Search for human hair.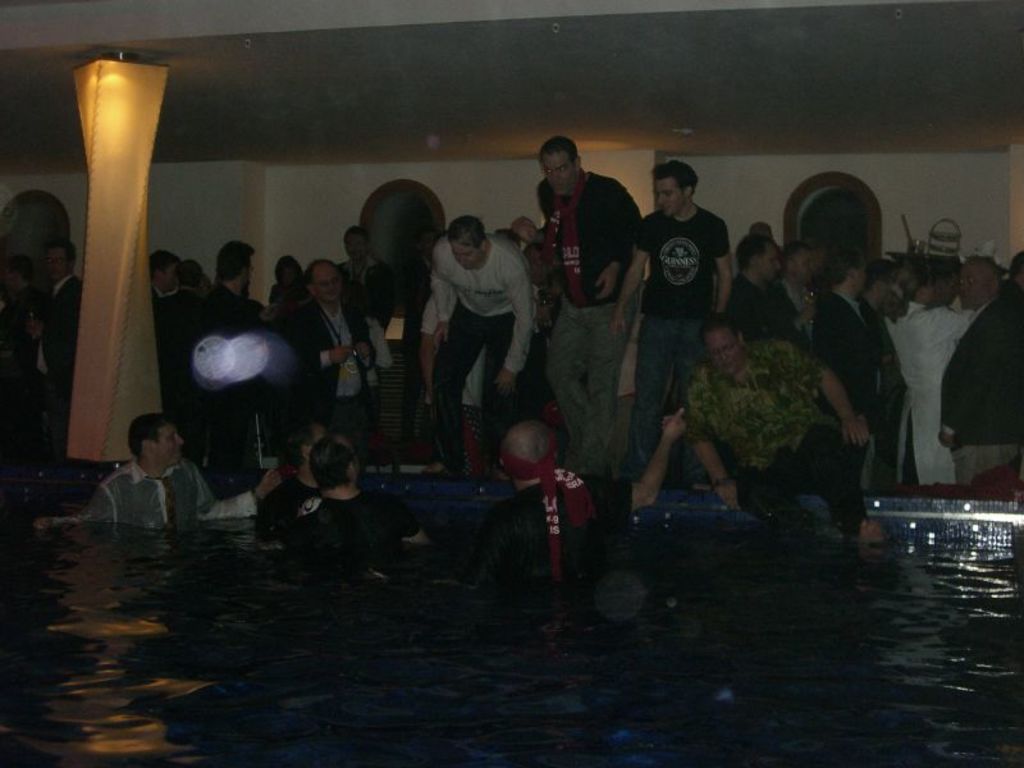
Found at <region>652, 160, 700, 202</region>.
